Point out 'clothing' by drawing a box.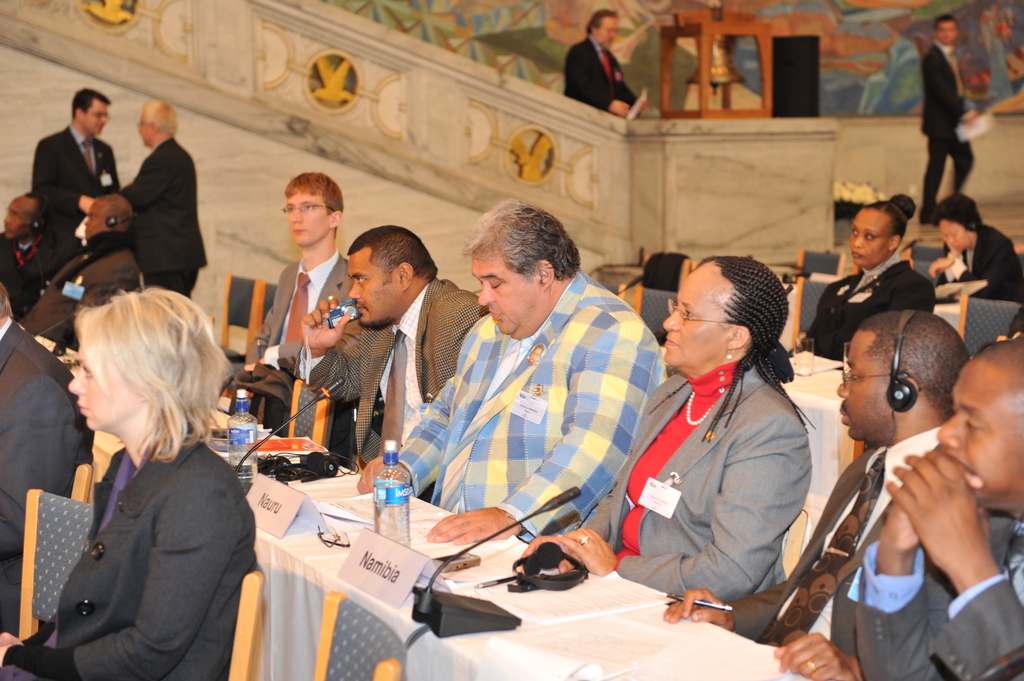
<region>805, 251, 929, 363</region>.
